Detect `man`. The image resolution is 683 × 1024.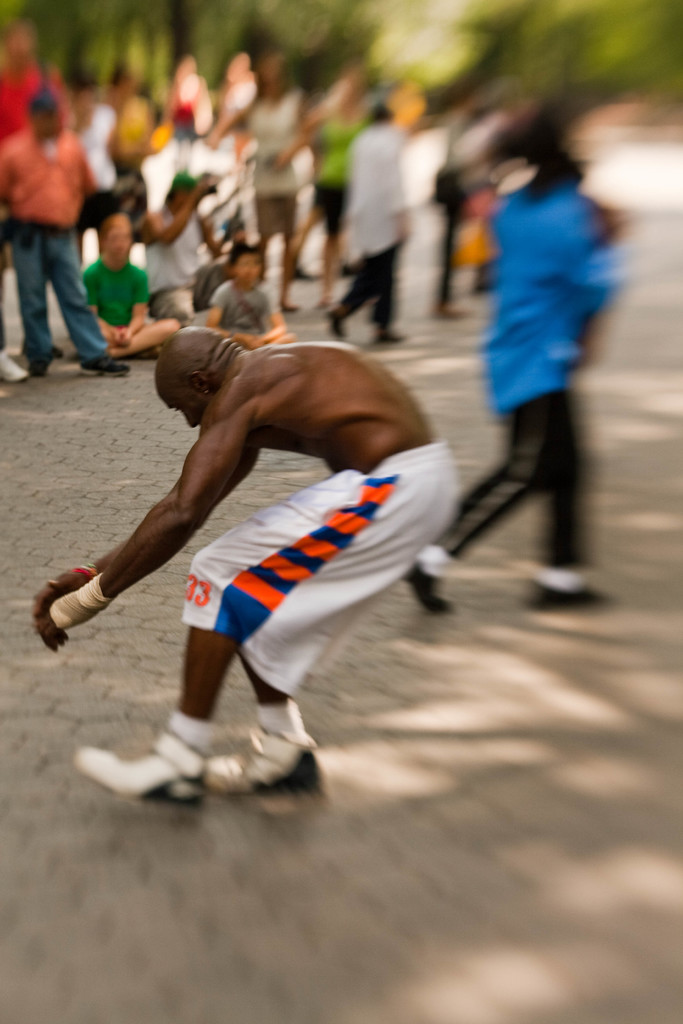
<box>333,90,407,333</box>.
